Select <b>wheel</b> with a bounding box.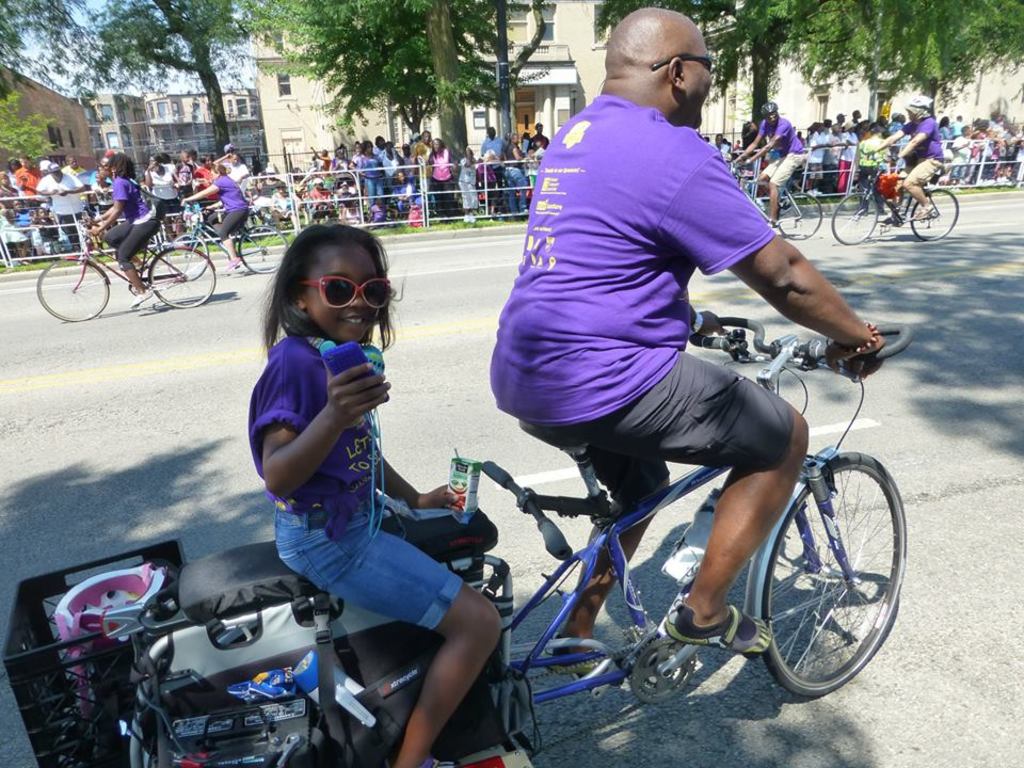
rect(773, 192, 822, 240).
